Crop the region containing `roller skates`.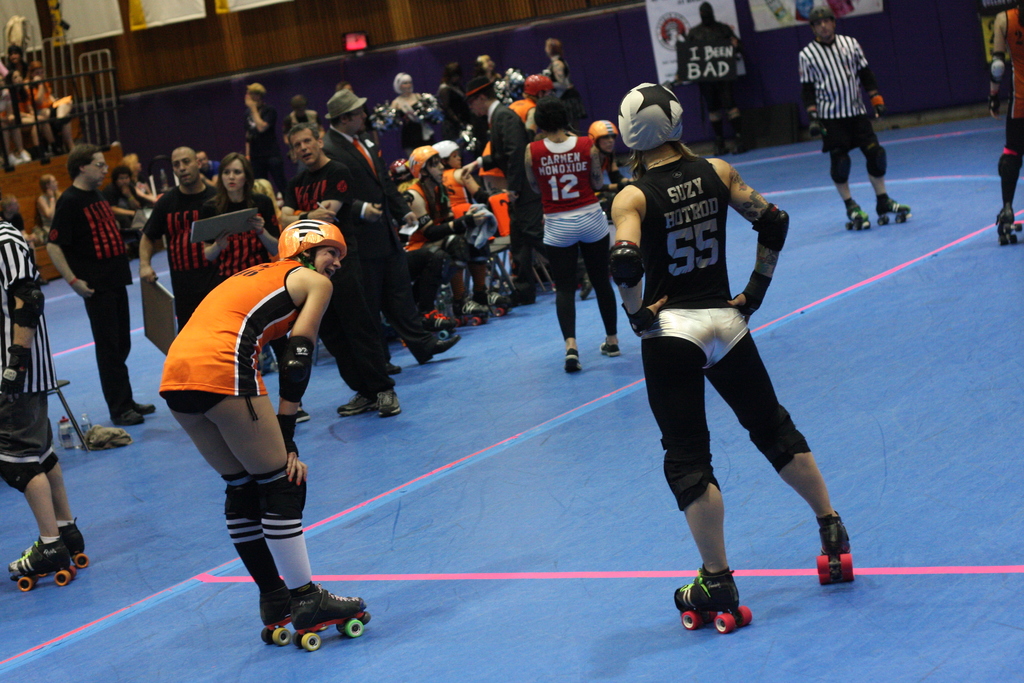
Crop region: [x1=291, y1=579, x2=372, y2=650].
